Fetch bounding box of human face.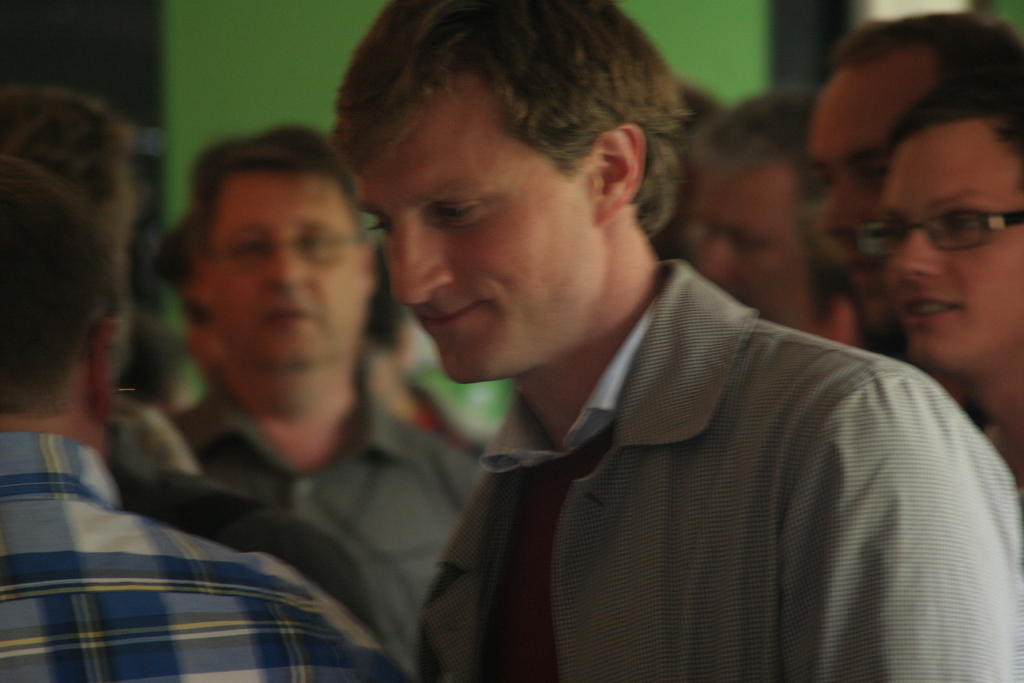
Bbox: box=[690, 162, 815, 325].
